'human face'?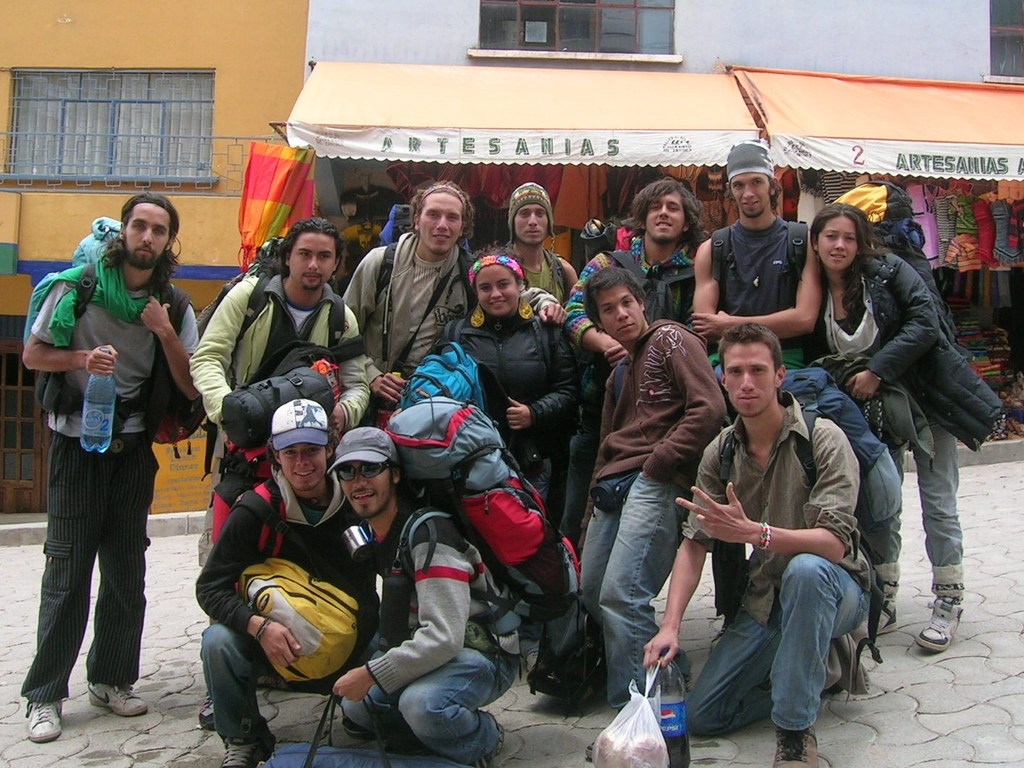
Rect(342, 463, 393, 515)
